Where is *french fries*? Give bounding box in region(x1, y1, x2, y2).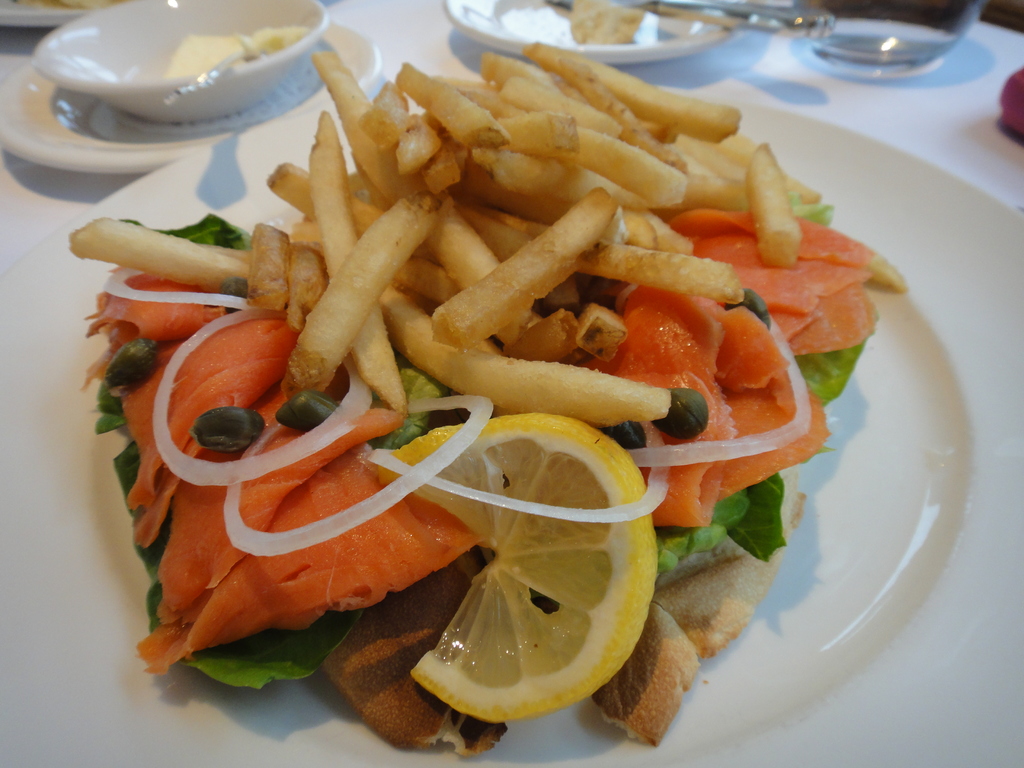
region(751, 146, 803, 264).
